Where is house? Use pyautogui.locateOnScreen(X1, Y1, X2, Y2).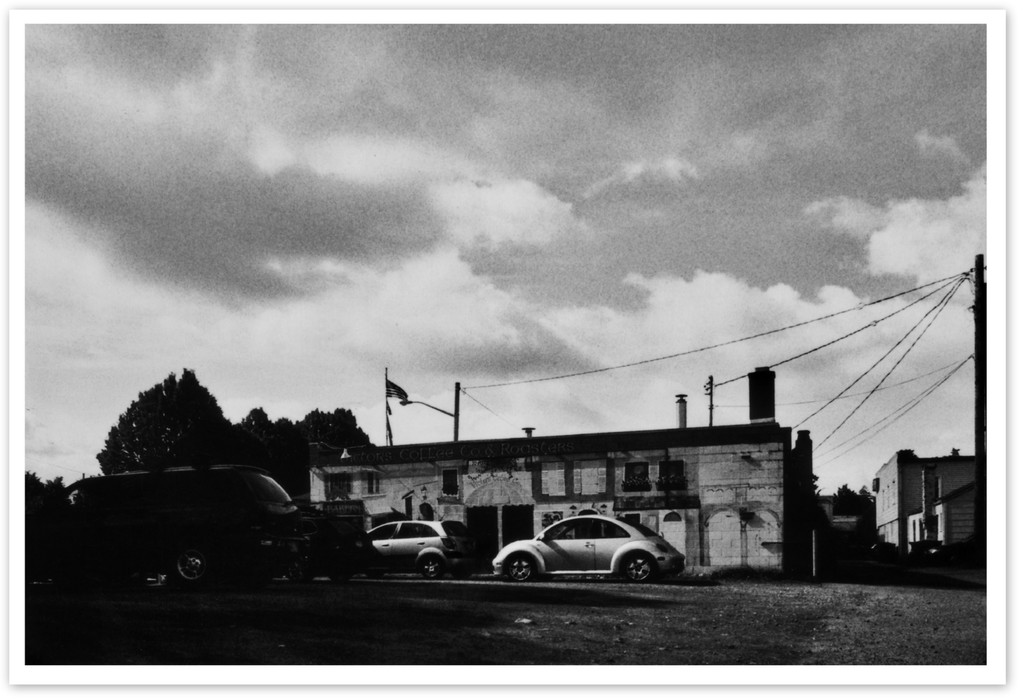
pyautogui.locateOnScreen(856, 445, 984, 570).
